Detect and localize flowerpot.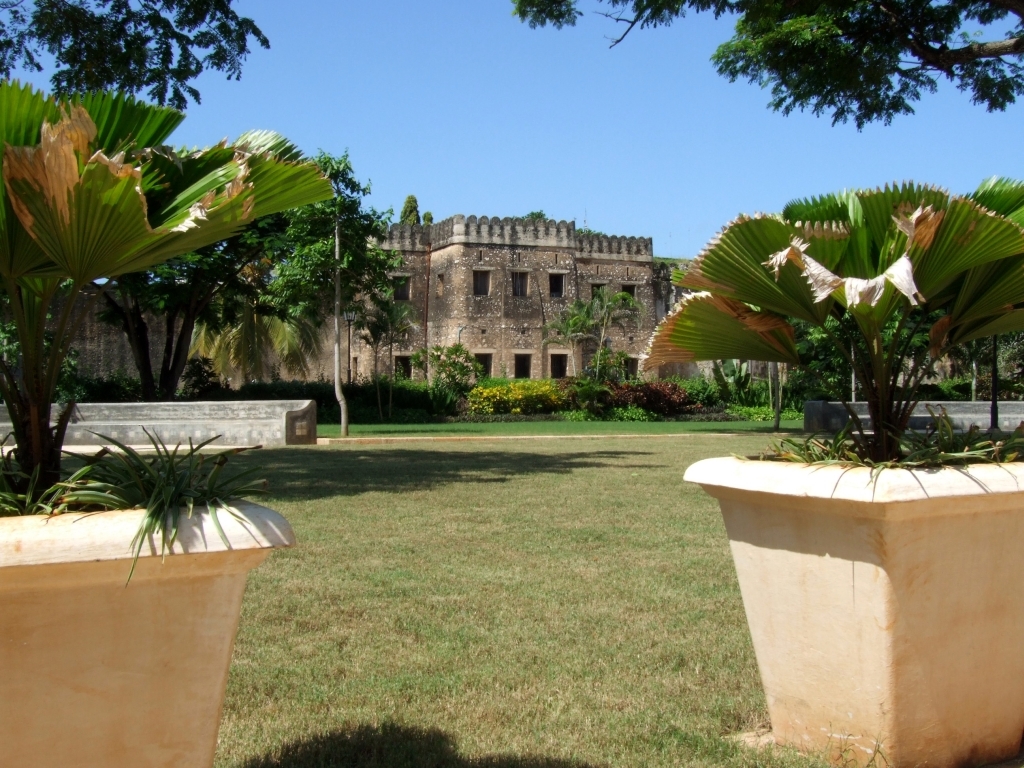
Localized at region(700, 413, 1018, 743).
